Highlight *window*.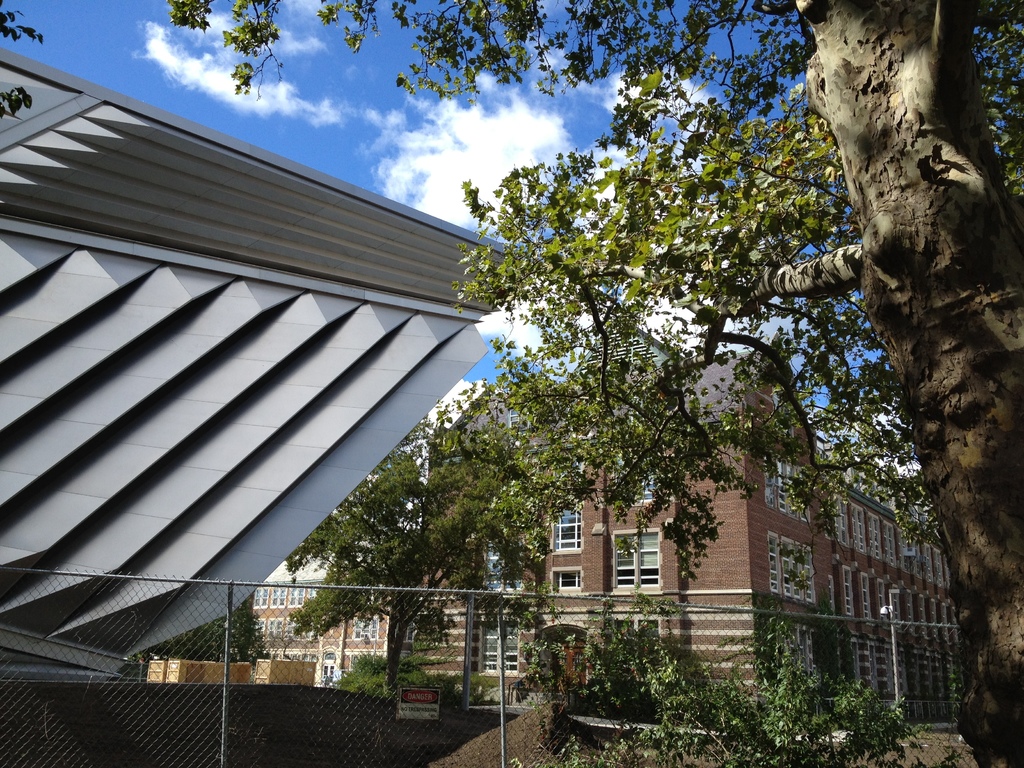
Highlighted region: l=911, t=653, r=922, b=698.
